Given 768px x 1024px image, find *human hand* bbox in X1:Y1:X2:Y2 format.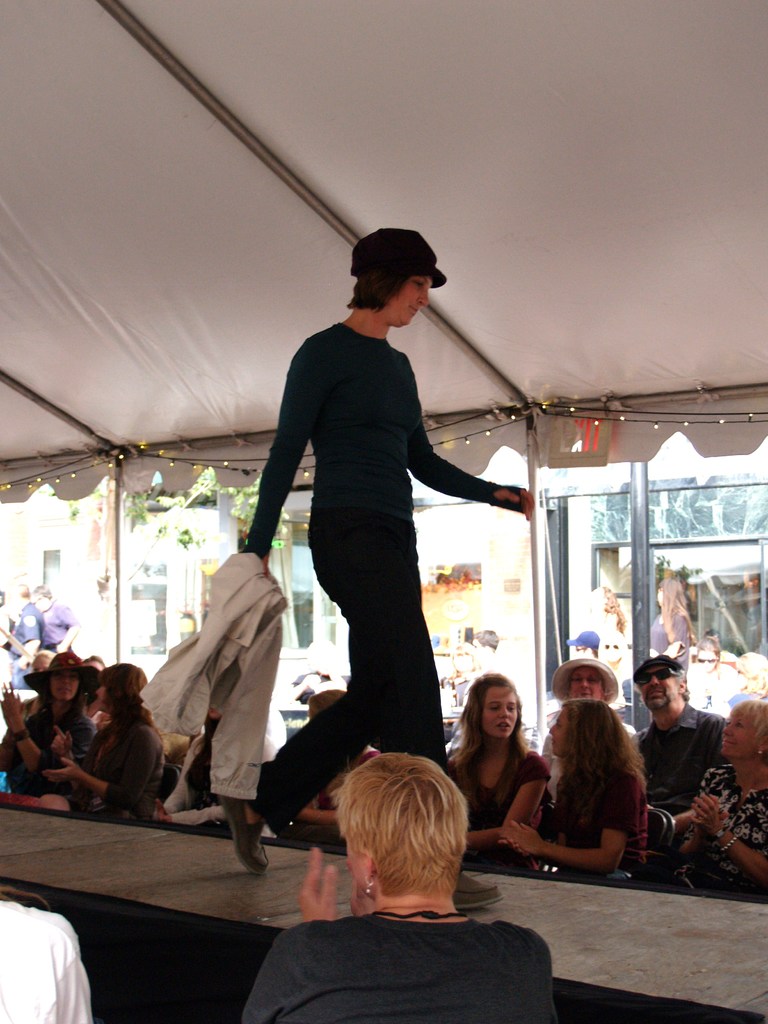
49:725:75:760.
